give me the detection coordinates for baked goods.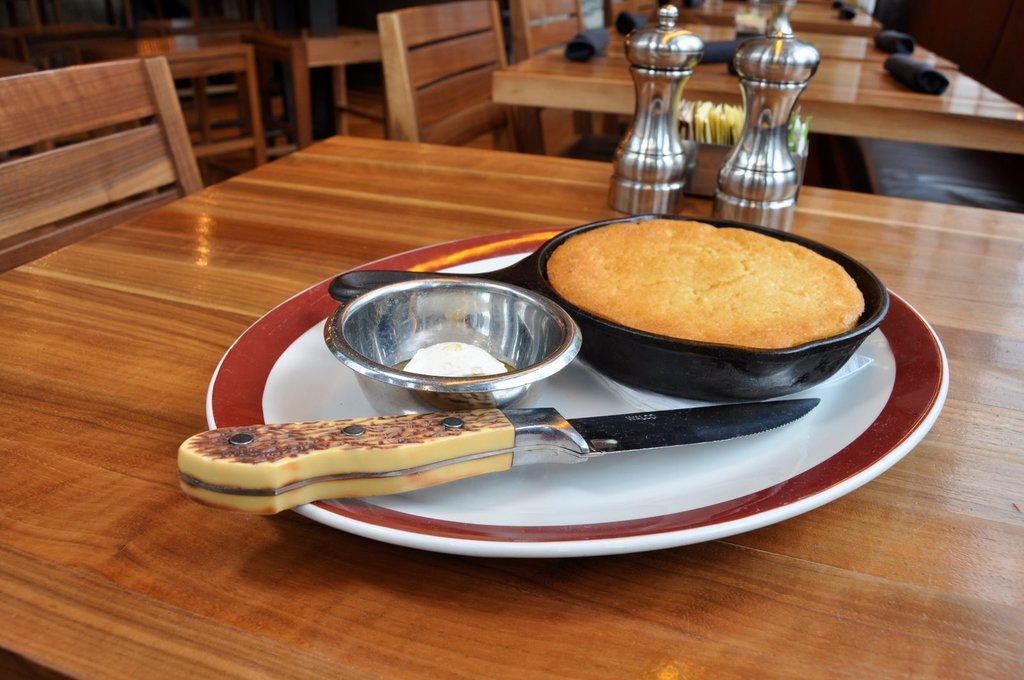
<bbox>571, 203, 868, 377</bbox>.
